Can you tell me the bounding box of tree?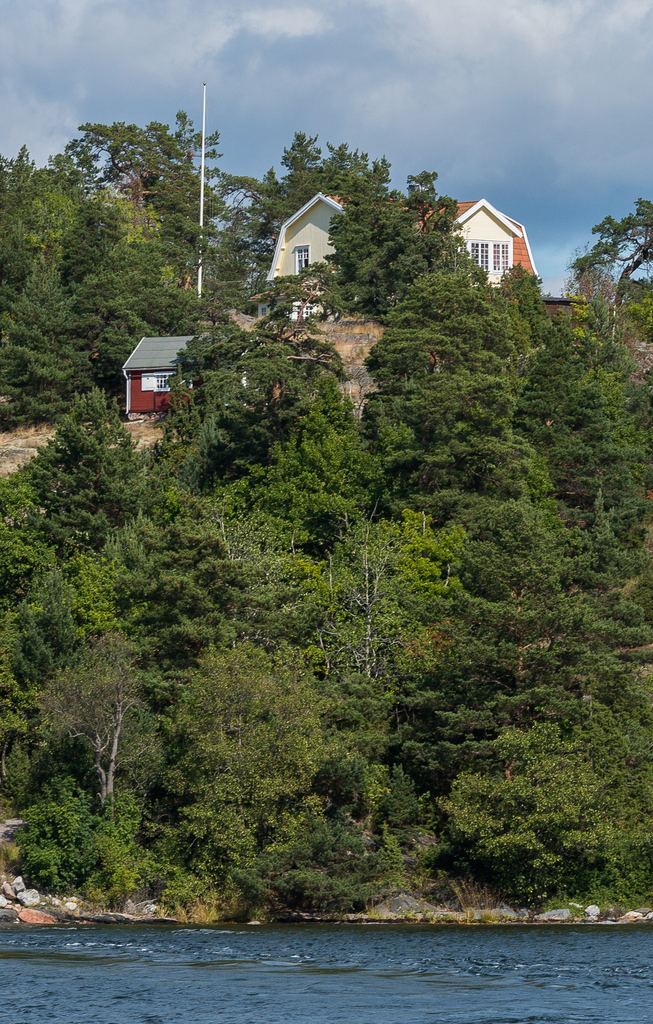
BBox(0, 756, 159, 927).
